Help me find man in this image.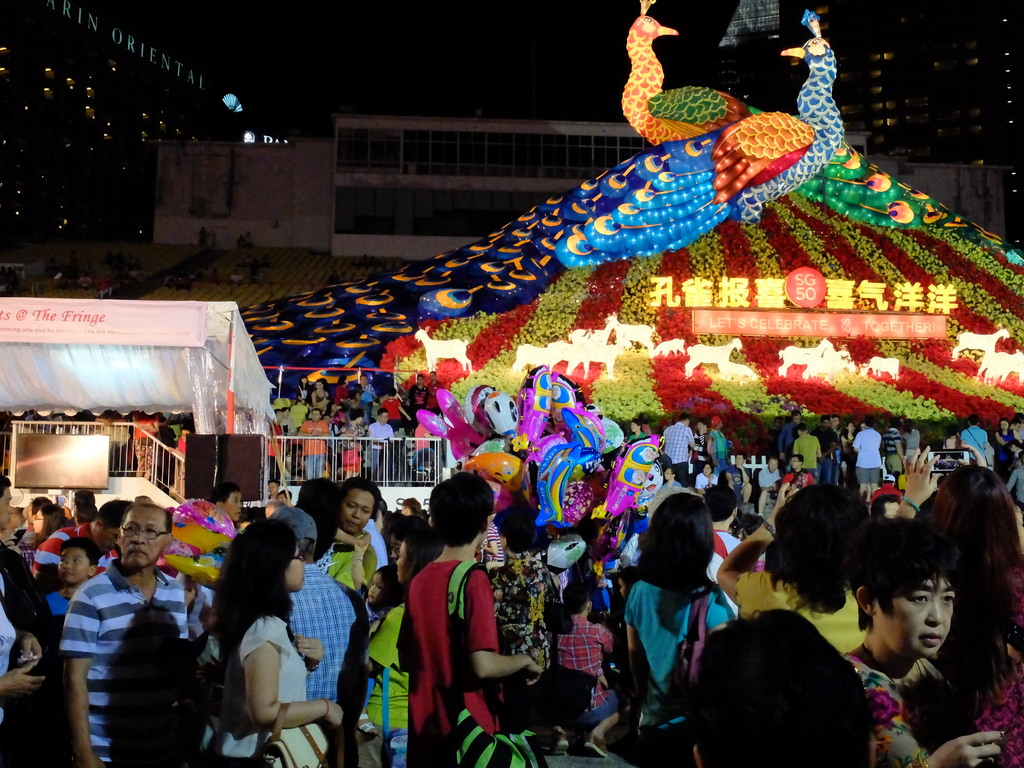
Found it: [left=396, top=467, right=541, bottom=767].
